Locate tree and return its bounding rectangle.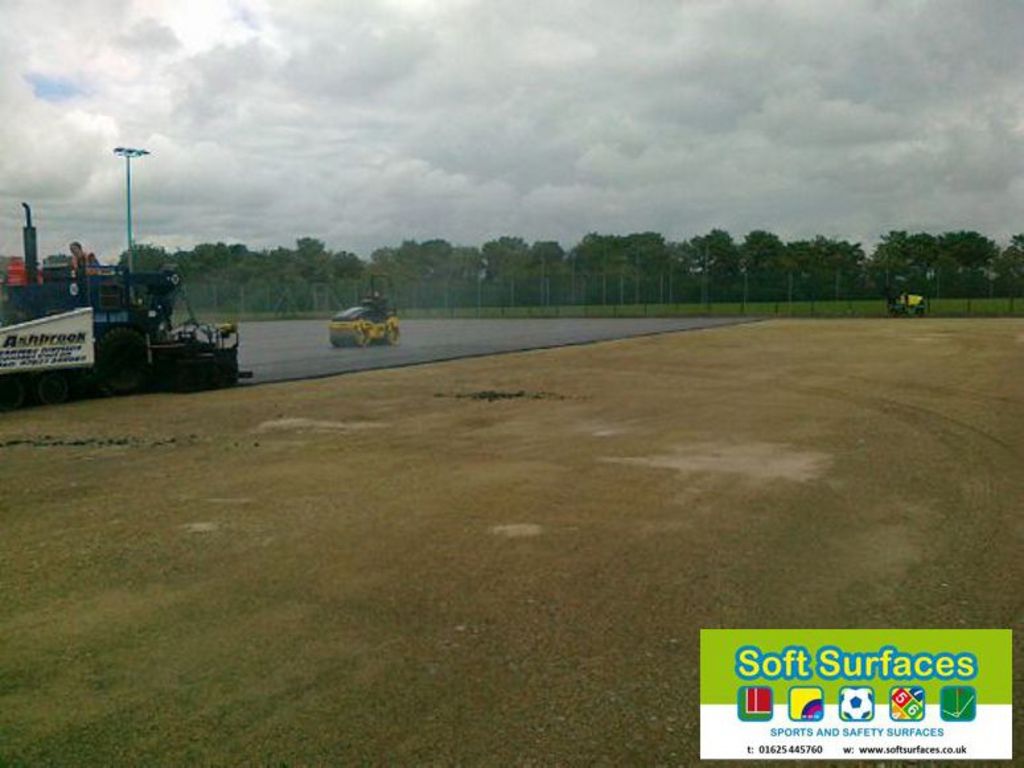
x1=655 y1=234 x2=684 y2=287.
